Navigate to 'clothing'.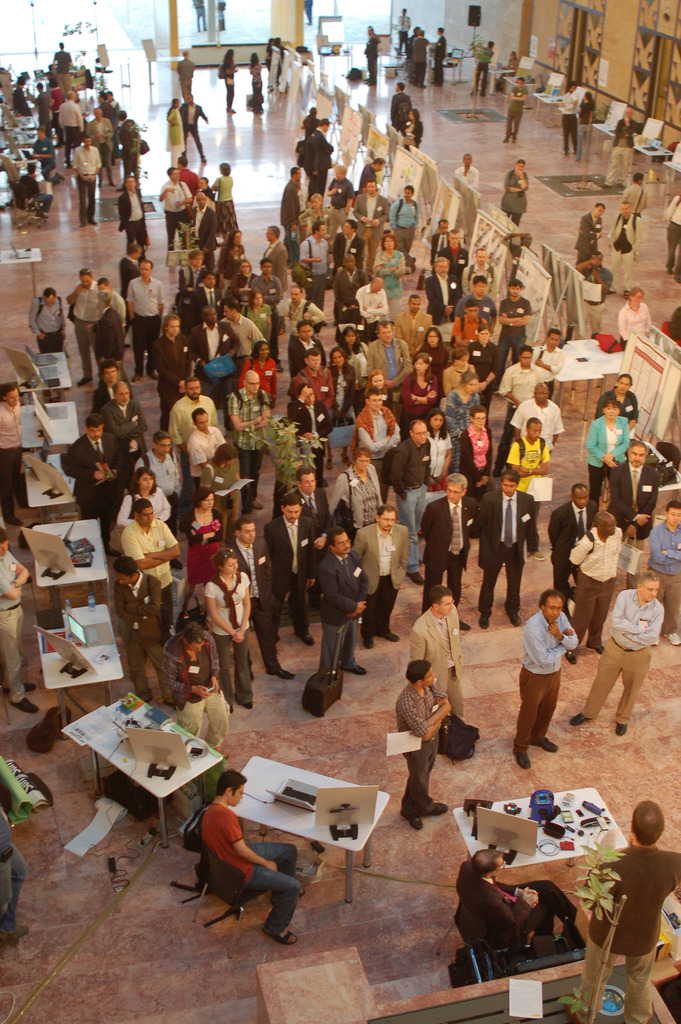
Navigation target: [x1=482, y1=486, x2=545, y2=610].
